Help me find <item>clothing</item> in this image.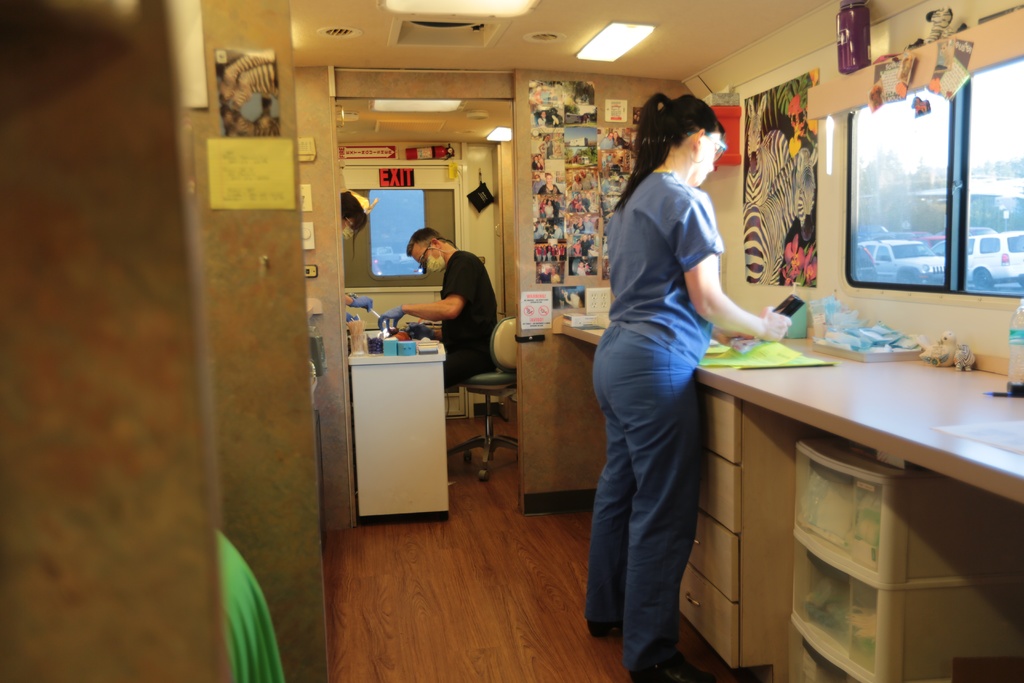
Found it: Rect(441, 247, 500, 389).
